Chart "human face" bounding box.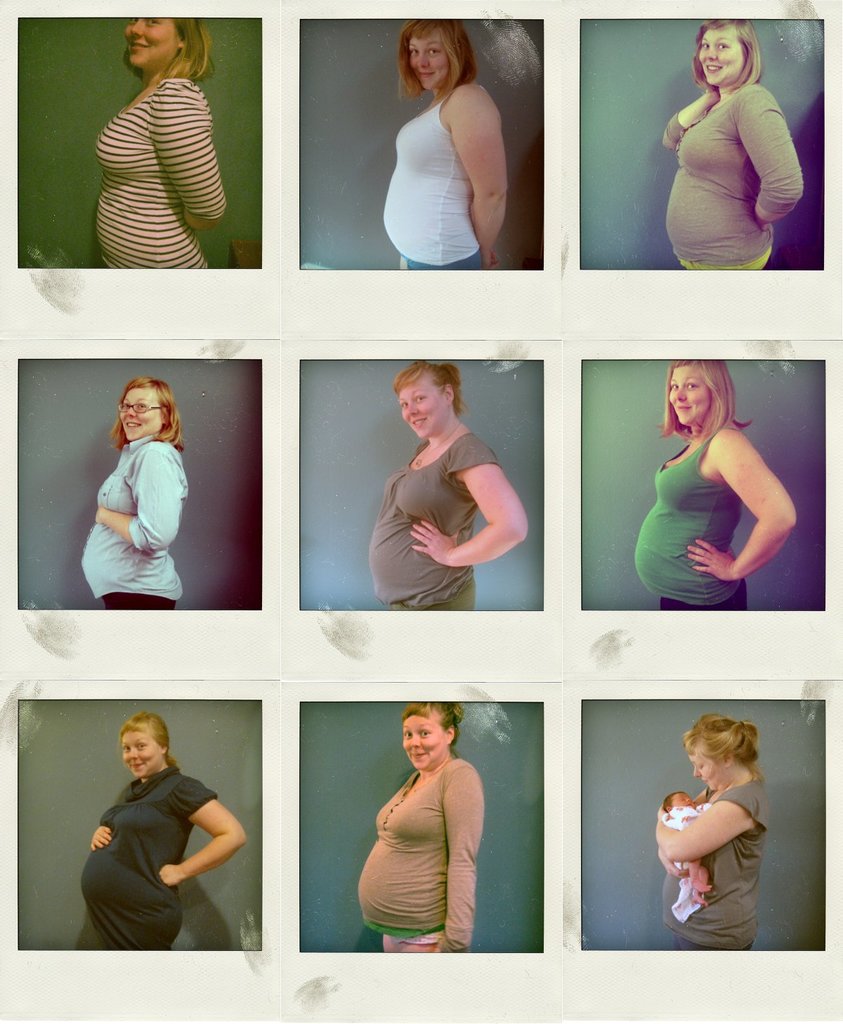
Charted: [left=402, top=718, right=440, bottom=769].
